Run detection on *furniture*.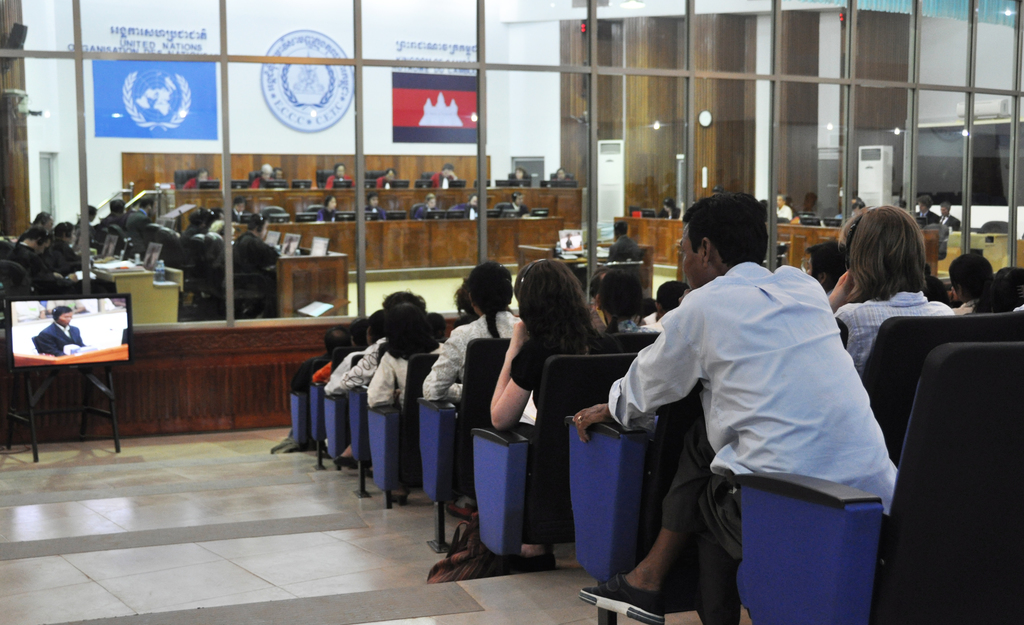
Result: x1=0, y1=358, x2=118, y2=468.
